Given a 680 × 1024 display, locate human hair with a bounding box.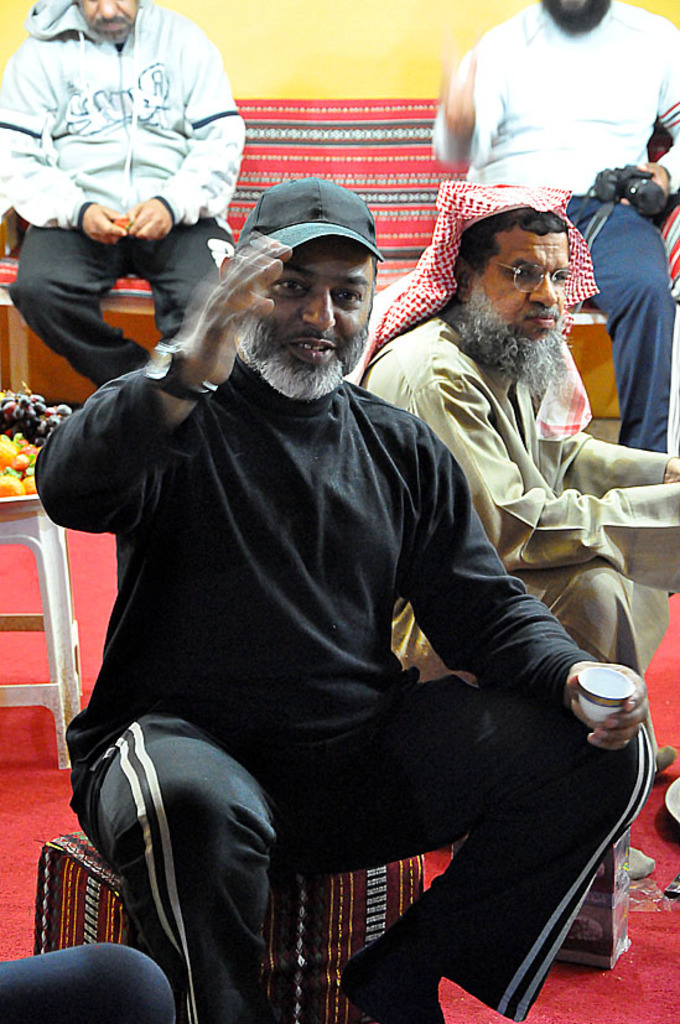
Located: locate(448, 199, 564, 285).
